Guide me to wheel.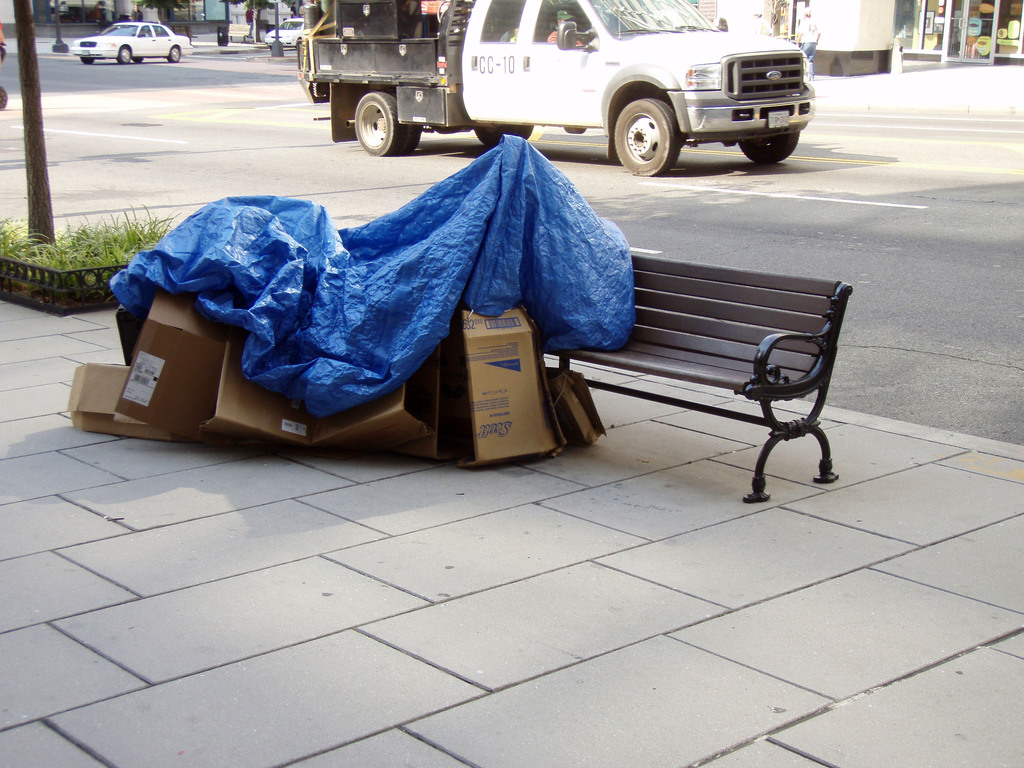
Guidance: [x1=351, y1=83, x2=415, y2=163].
